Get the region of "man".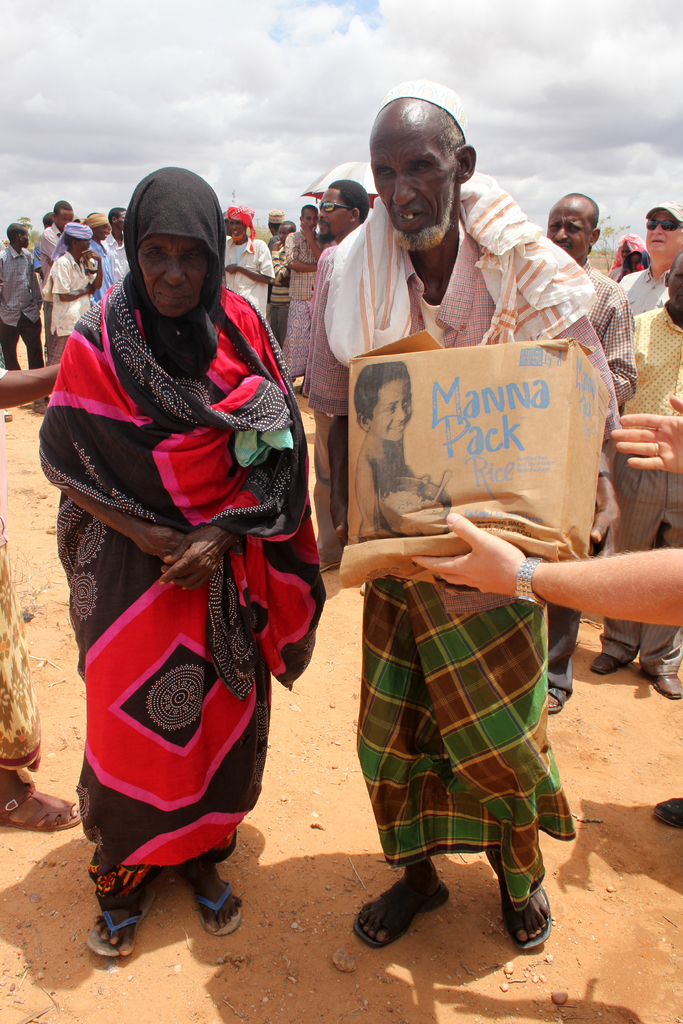
{"left": 602, "top": 202, "right": 682, "bottom": 671}.
